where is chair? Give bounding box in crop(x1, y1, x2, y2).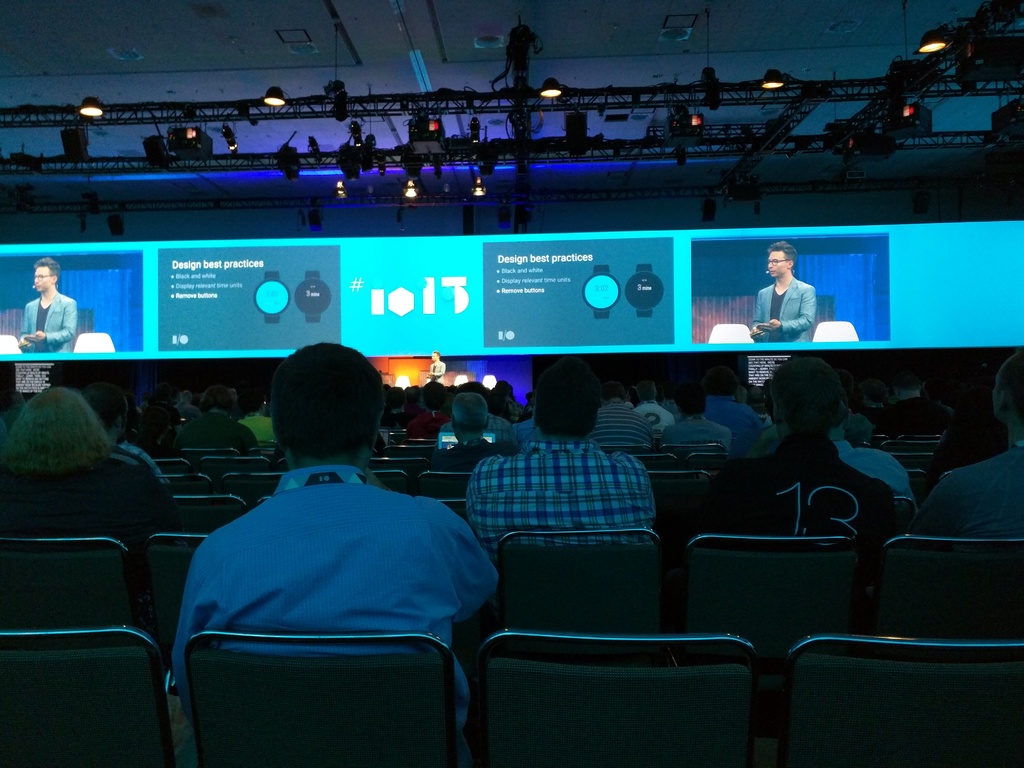
crop(196, 455, 272, 493).
